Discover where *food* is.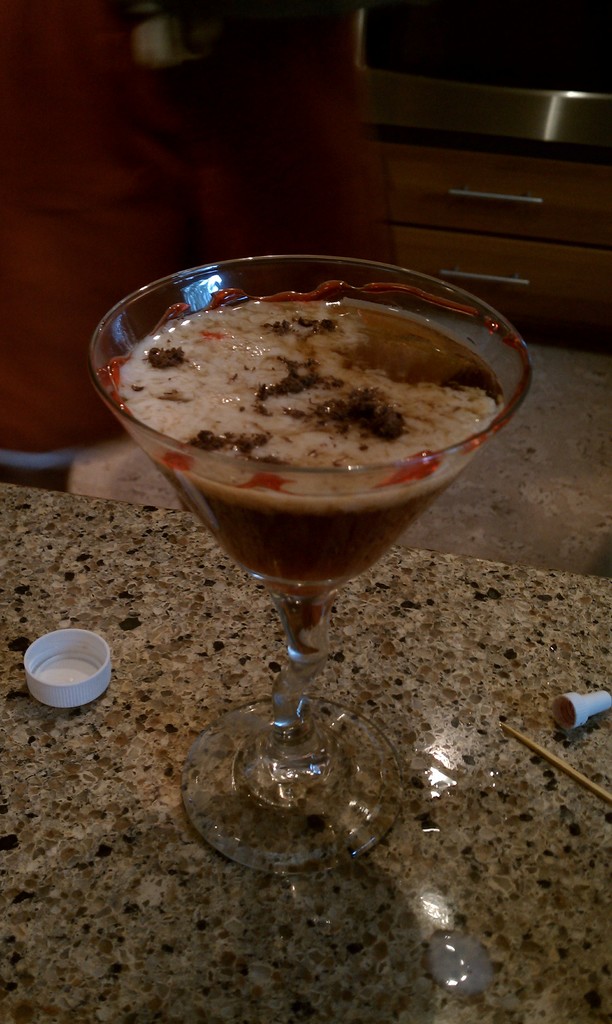
Discovered at Rect(77, 264, 530, 575).
